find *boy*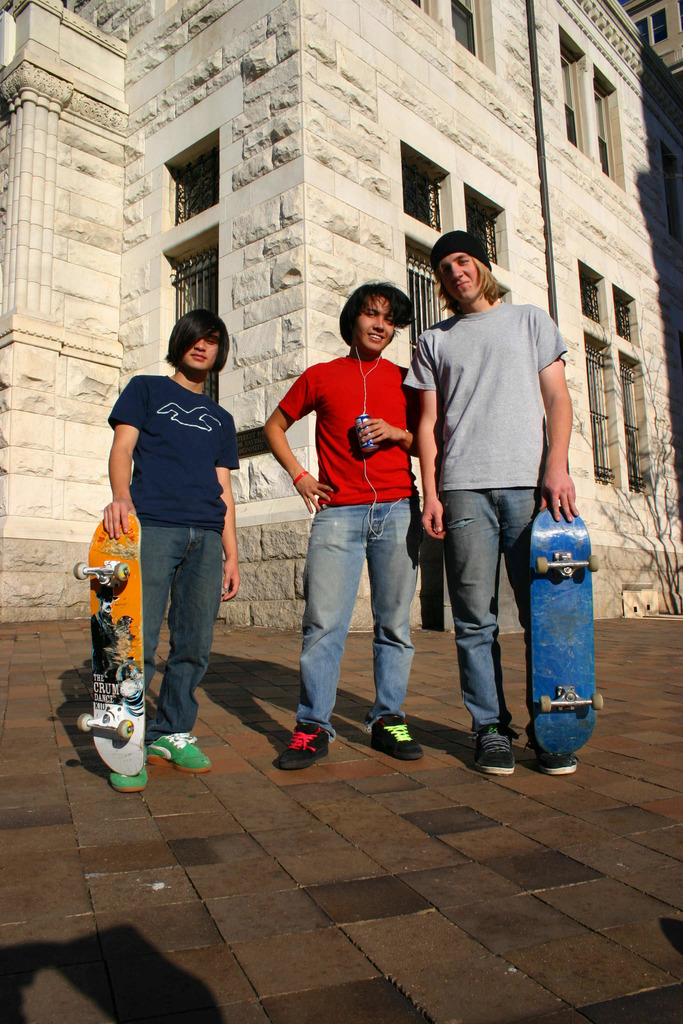
[x1=110, y1=304, x2=243, y2=769]
